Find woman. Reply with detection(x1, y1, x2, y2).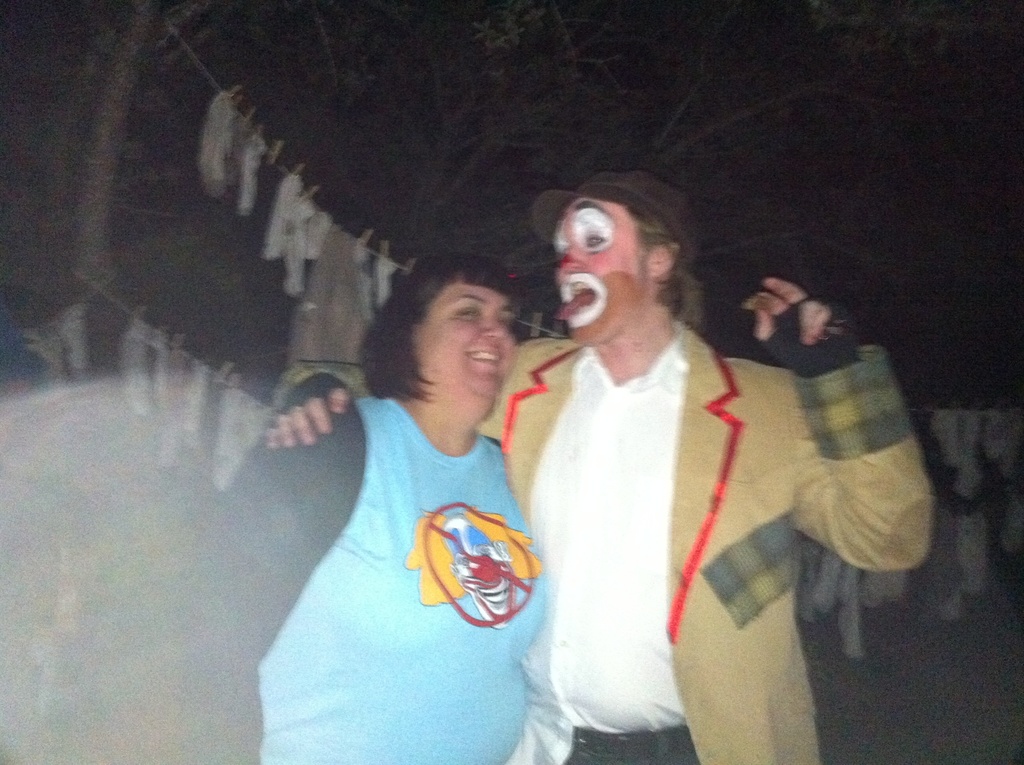
detection(188, 254, 547, 764).
